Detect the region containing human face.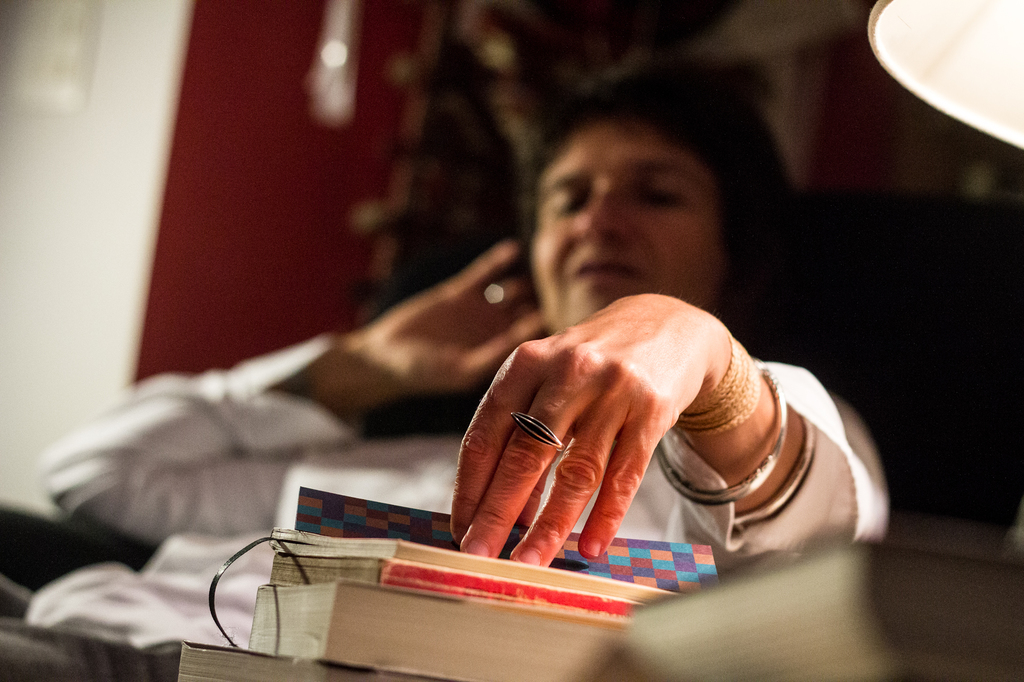
540,140,696,345.
